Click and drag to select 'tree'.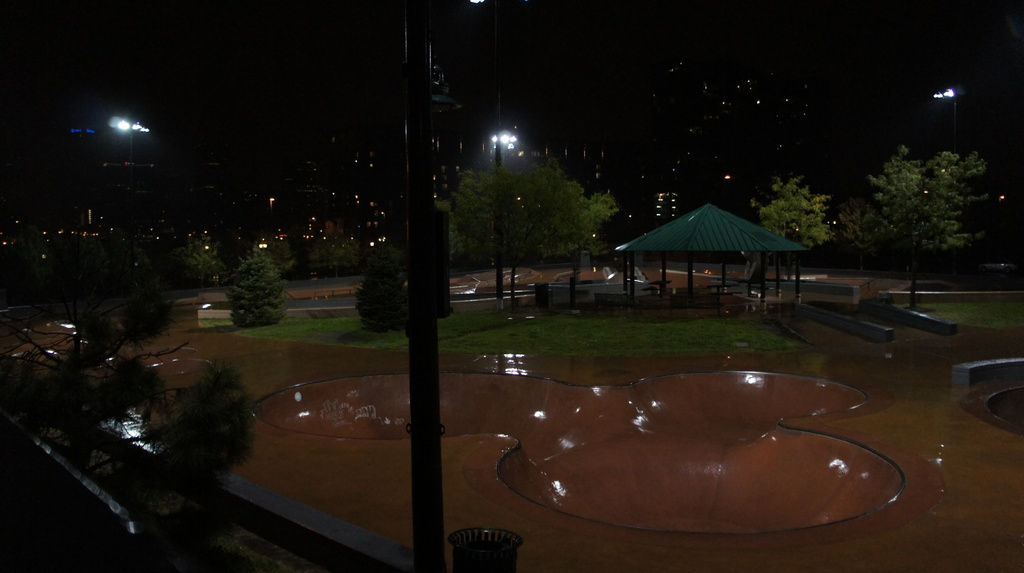
Selection: (x1=854, y1=143, x2=981, y2=312).
